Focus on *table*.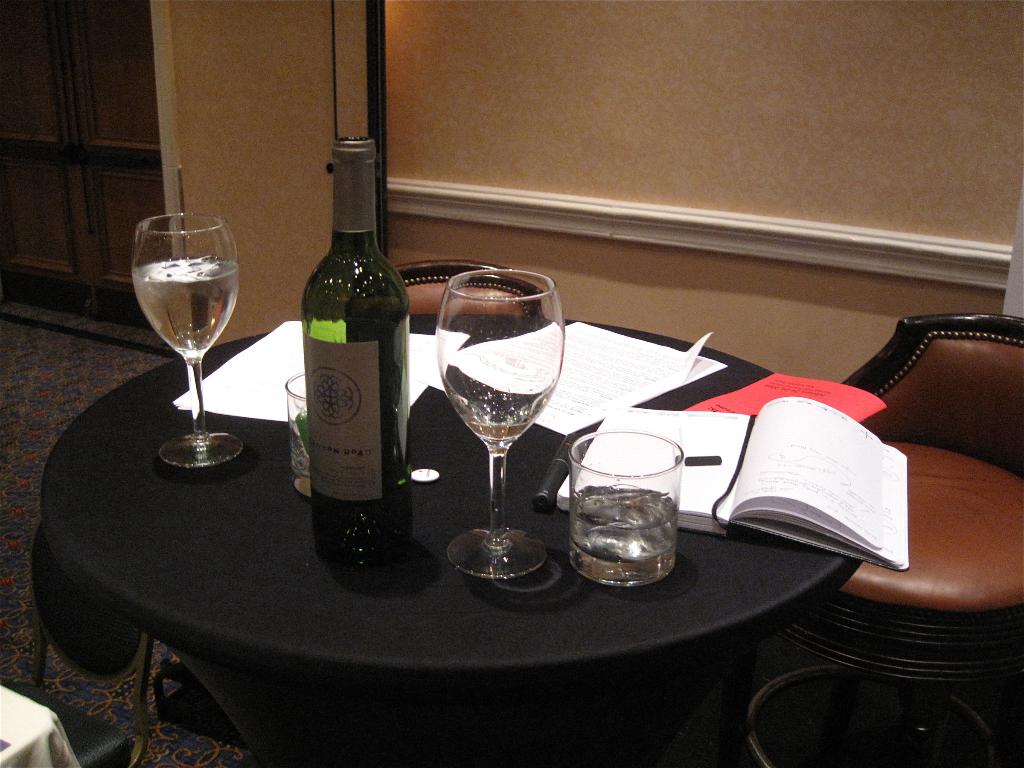
Focused at Rect(42, 311, 884, 767).
